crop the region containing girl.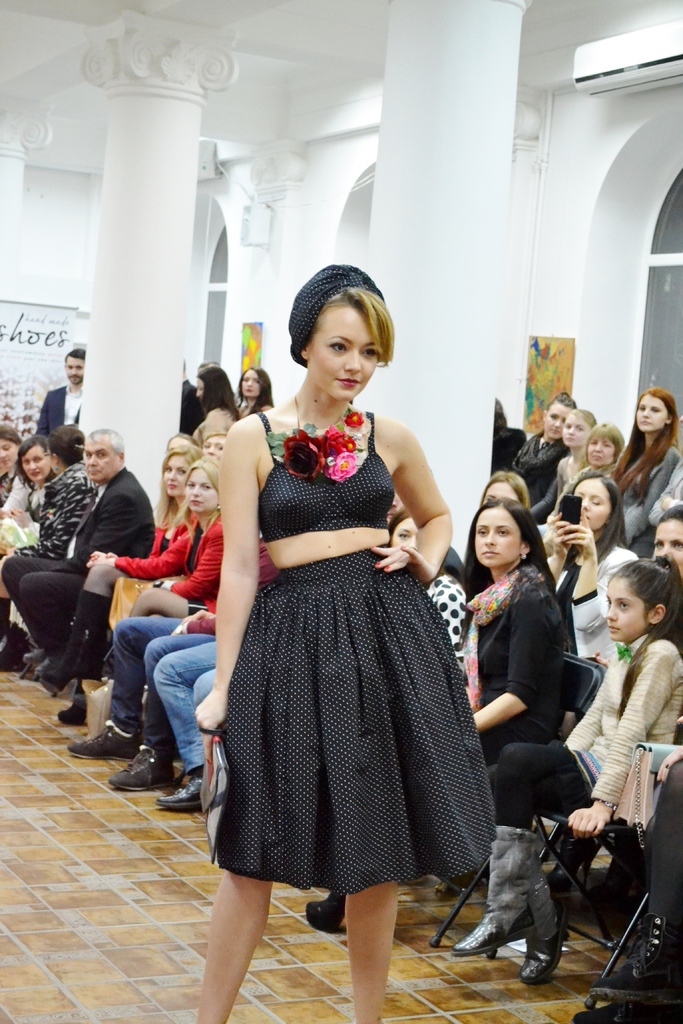
Crop region: rect(201, 262, 498, 1023).
